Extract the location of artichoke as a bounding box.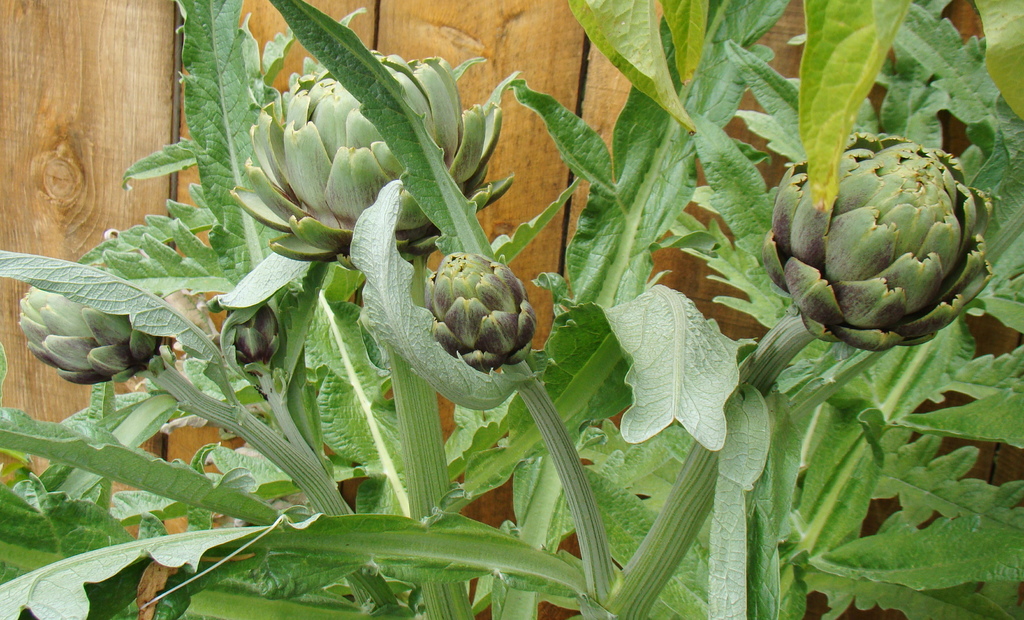
228:49:518:278.
